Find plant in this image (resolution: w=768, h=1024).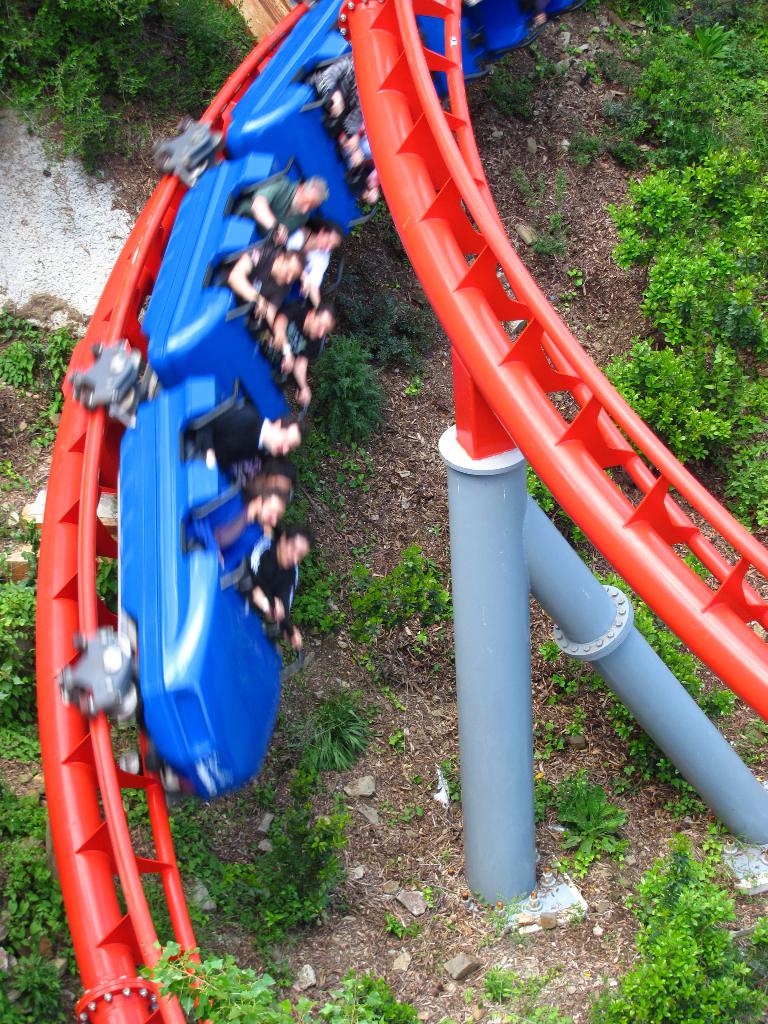
bbox(388, 892, 441, 932).
